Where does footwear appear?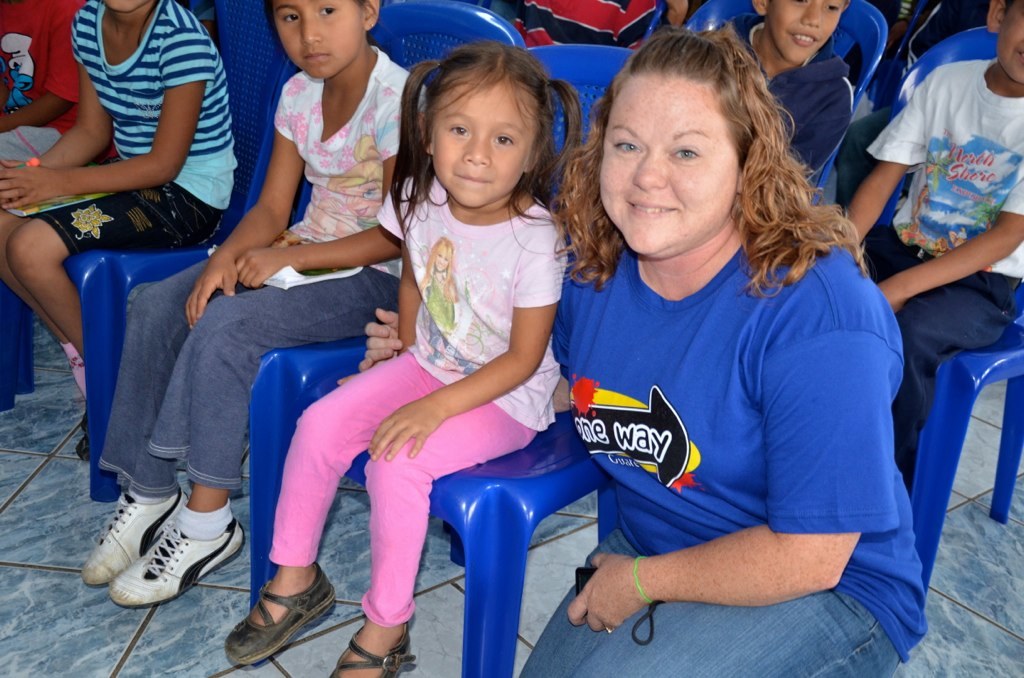
Appears at bbox(321, 608, 418, 677).
